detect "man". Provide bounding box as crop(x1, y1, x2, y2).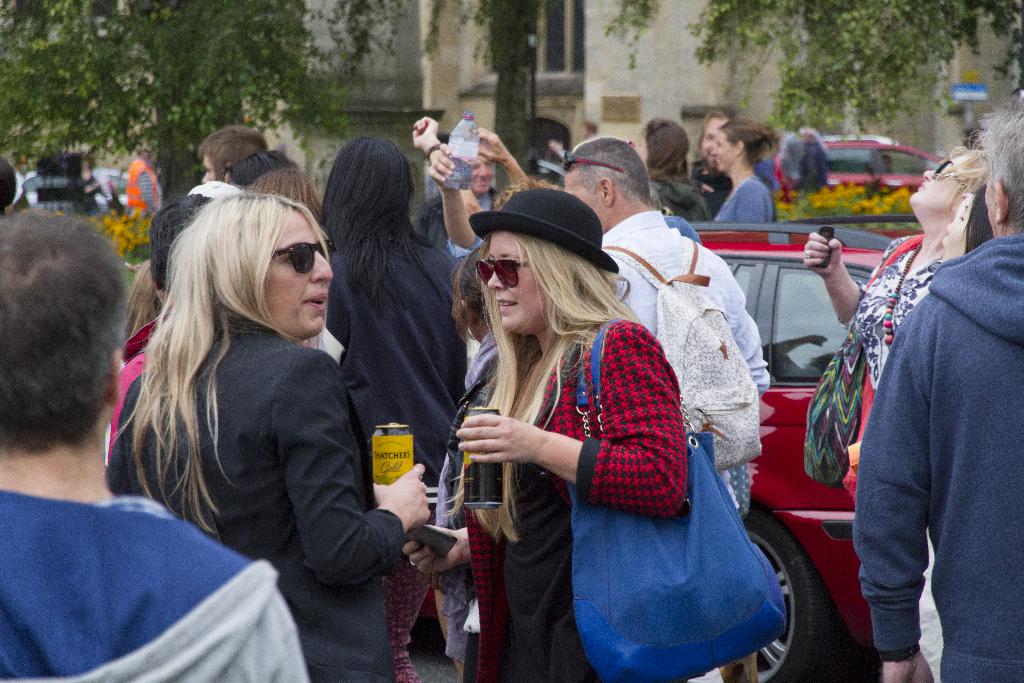
crop(548, 132, 771, 518).
